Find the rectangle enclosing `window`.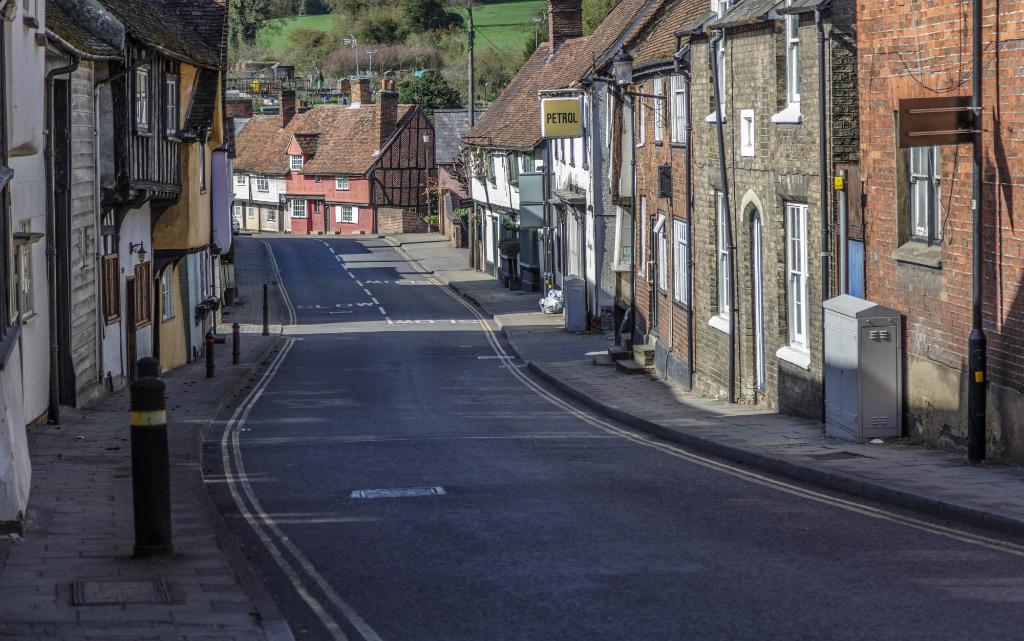
bbox(910, 148, 943, 238).
